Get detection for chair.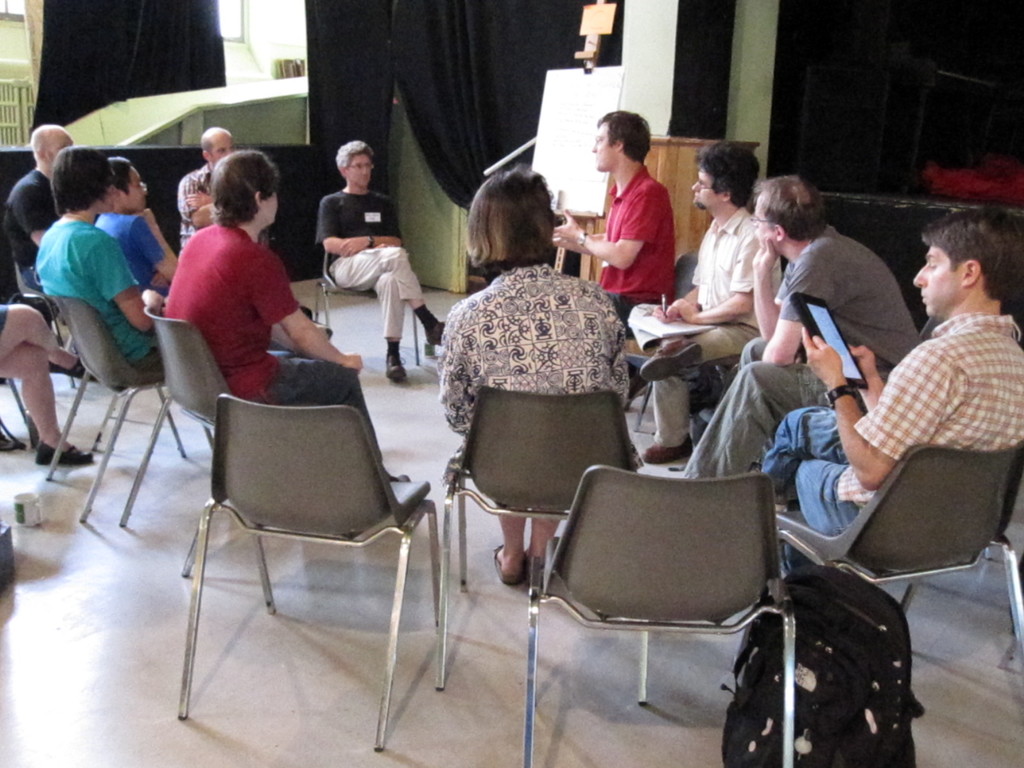
Detection: (left=445, top=383, right=644, bottom=597).
